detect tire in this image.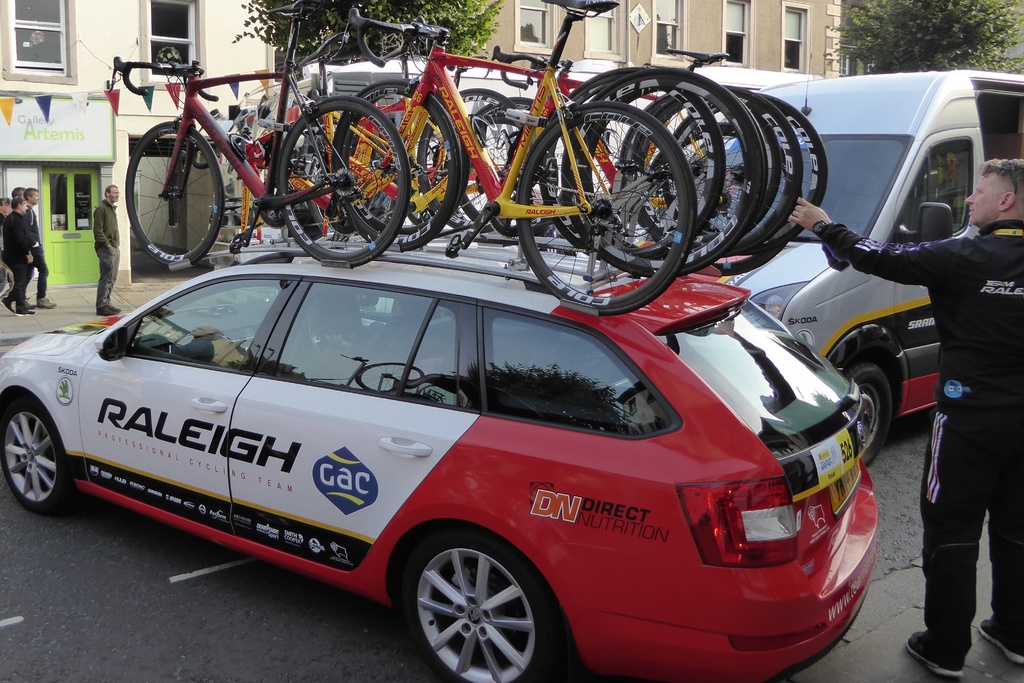
Detection: (left=329, top=80, right=461, bottom=250).
